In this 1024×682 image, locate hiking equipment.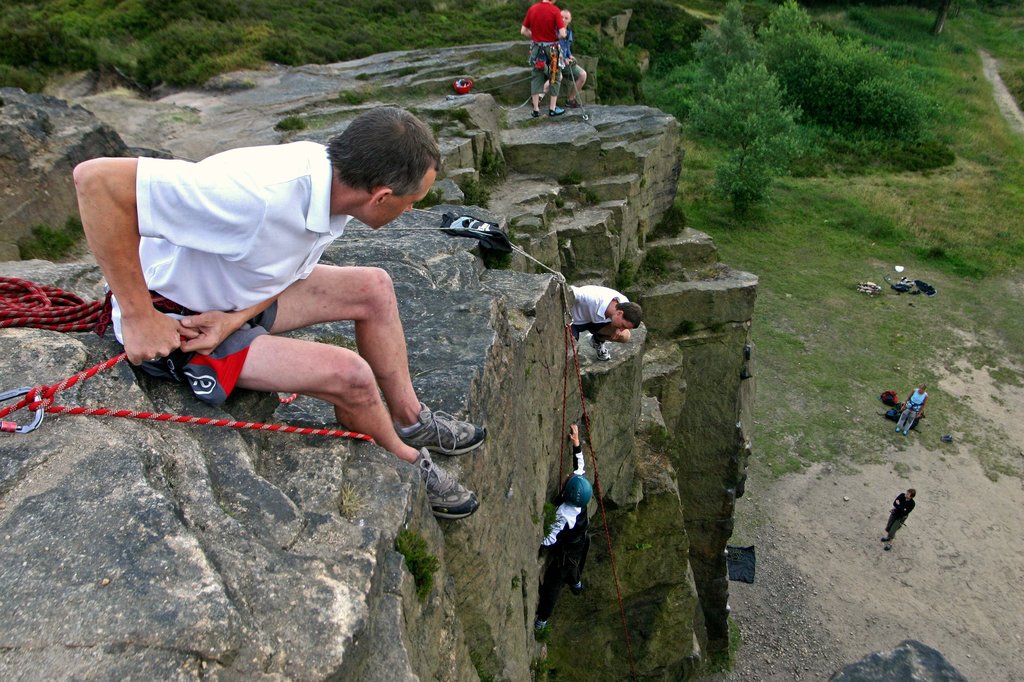
Bounding box: (x1=875, y1=386, x2=904, y2=399).
